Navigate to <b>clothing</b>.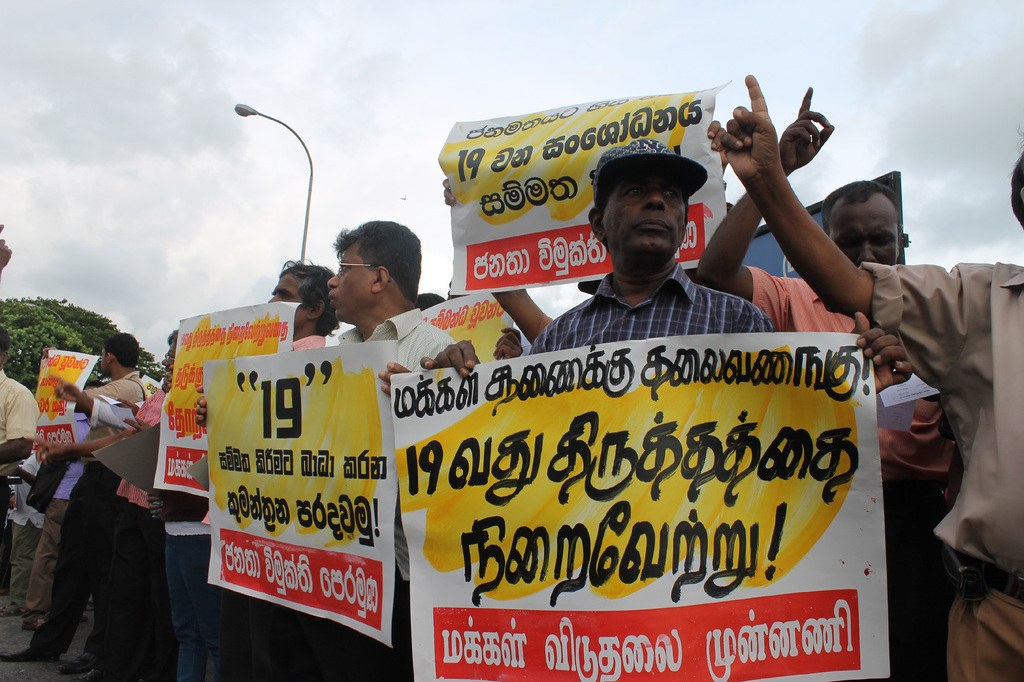
Navigation target: bbox=(0, 365, 33, 589).
